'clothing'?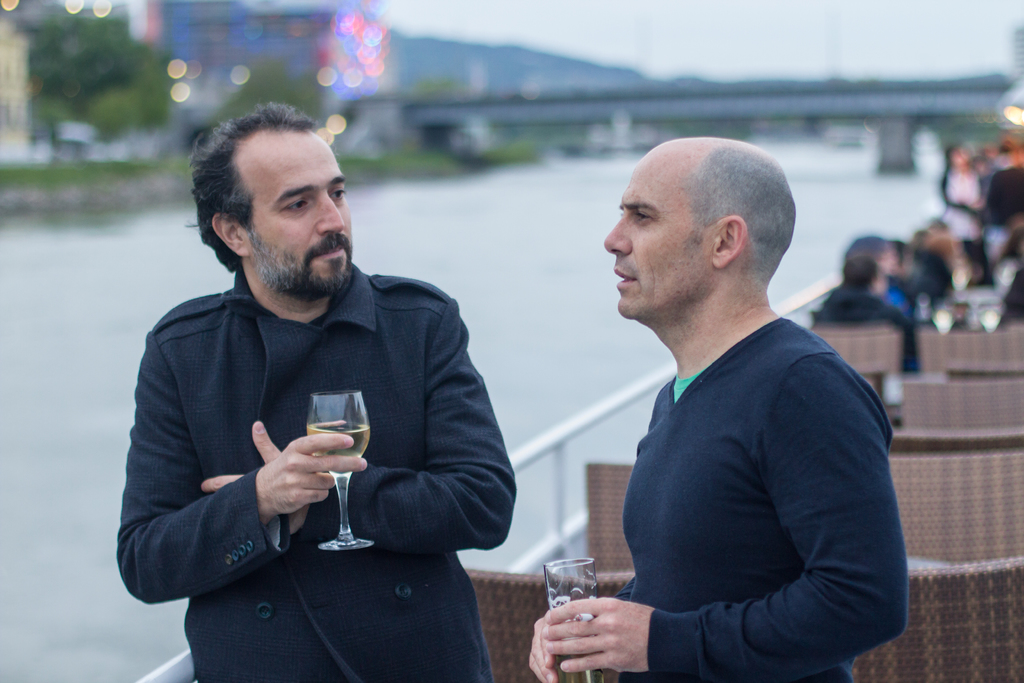
pyautogui.locateOnScreen(101, 267, 520, 682)
